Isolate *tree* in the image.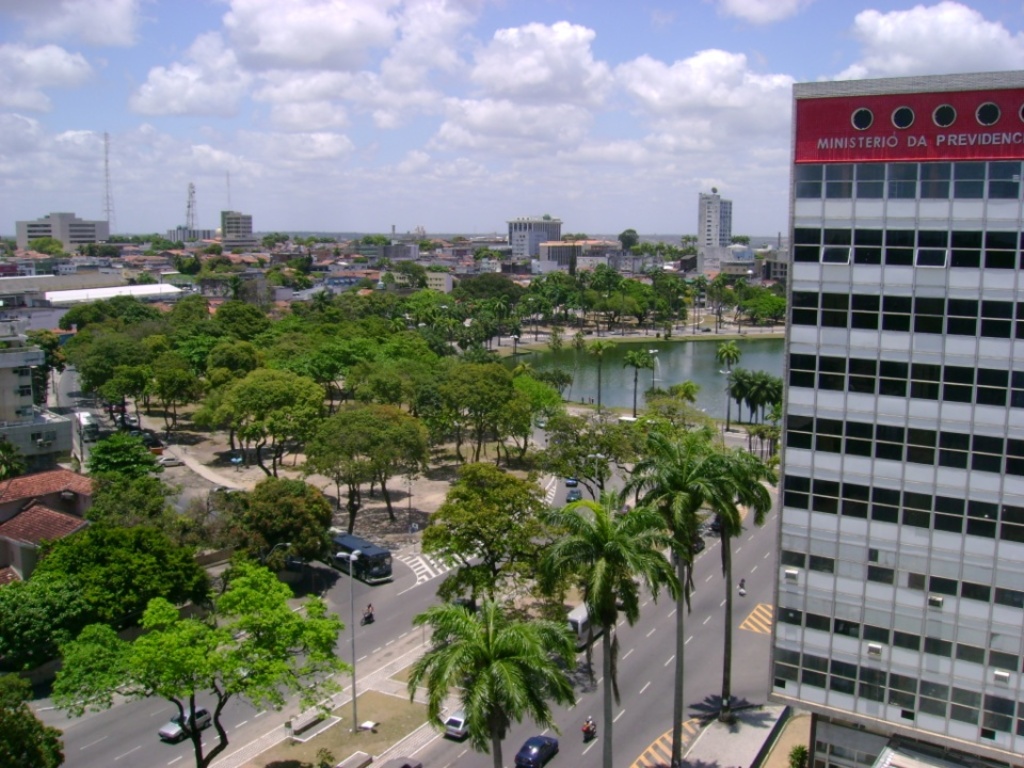
Isolated region: <bbox>497, 398, 535, 450</bbox>.
